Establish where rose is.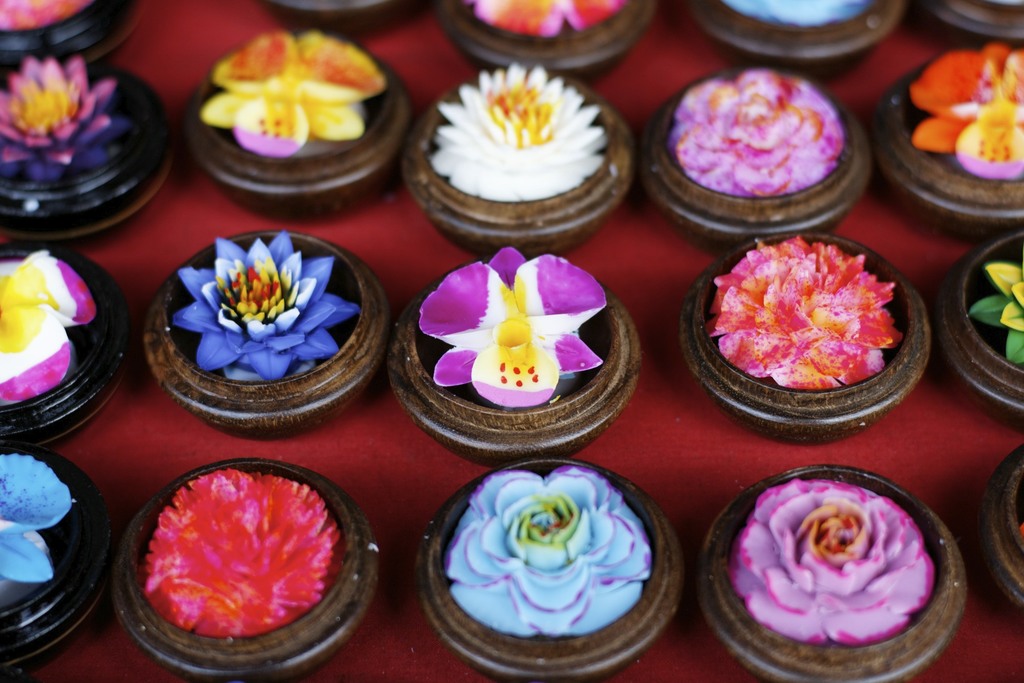
Established at (730, 478, 938, 647).
